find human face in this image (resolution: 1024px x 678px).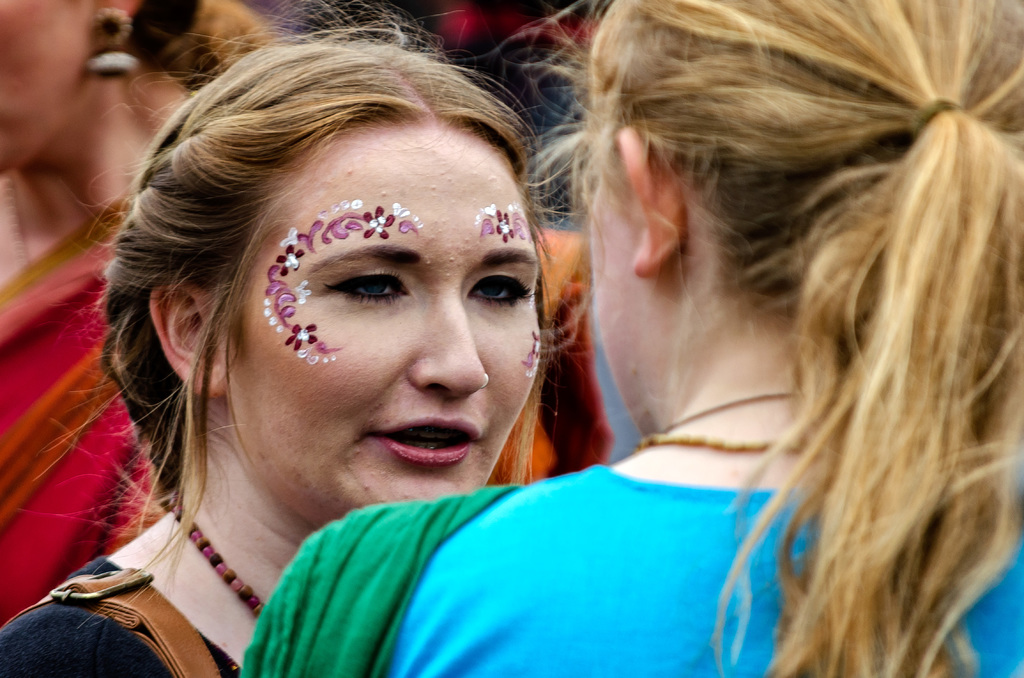
locate(226, 129, 542, 528).
